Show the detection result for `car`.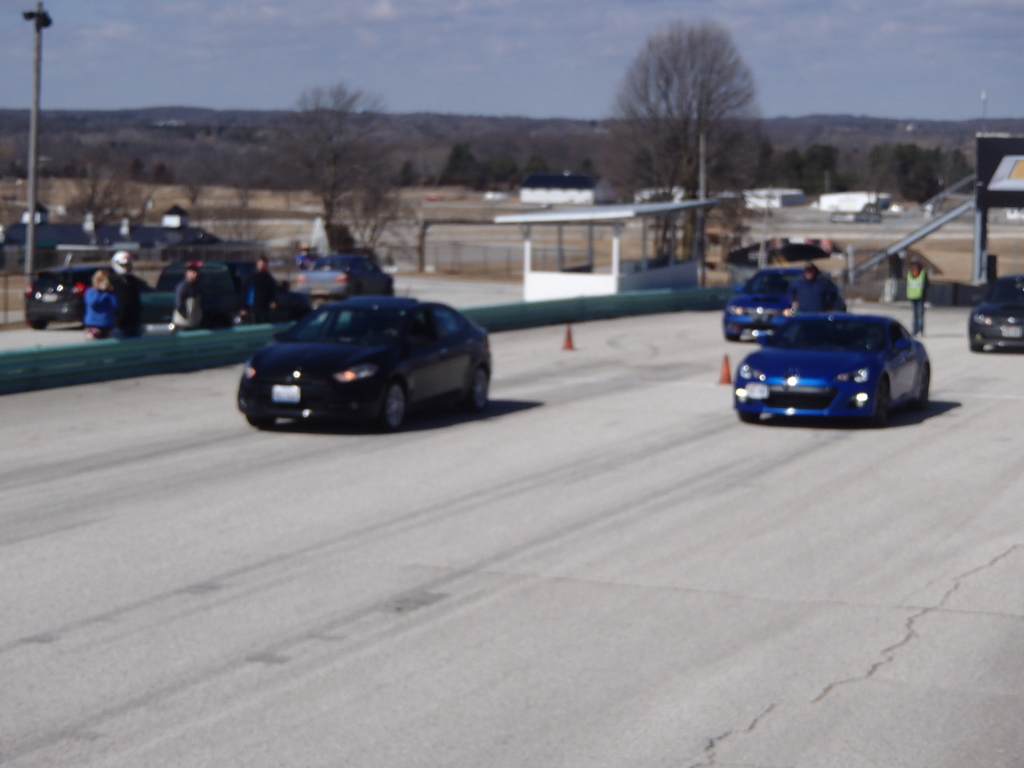
[735, 312, 932, 419].
